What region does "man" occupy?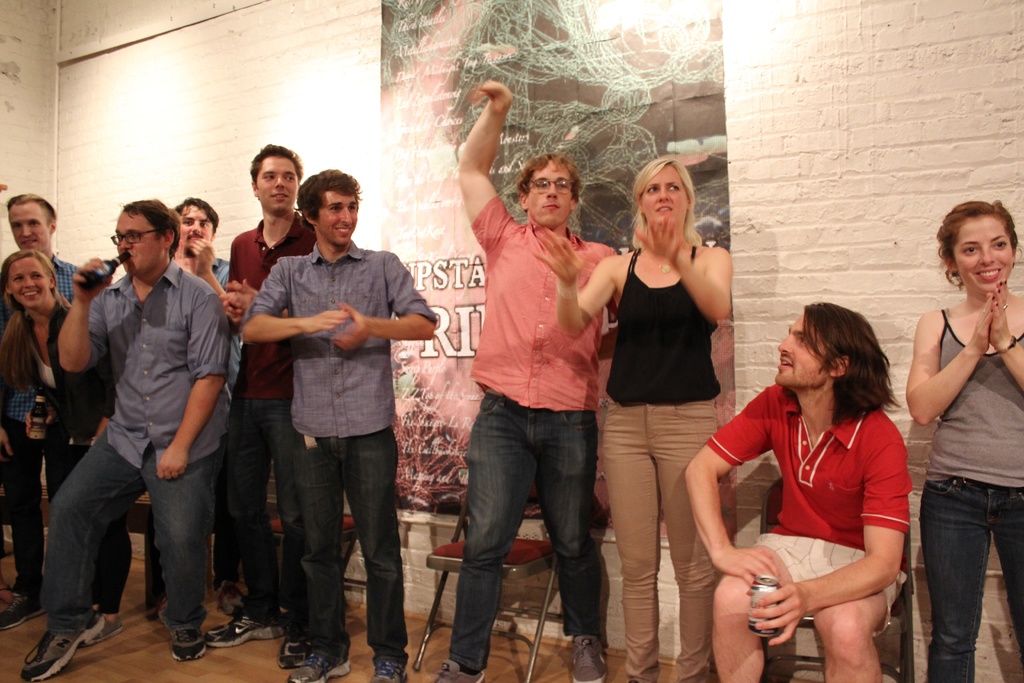
left=452, top=86, right=630, bottom=682.
